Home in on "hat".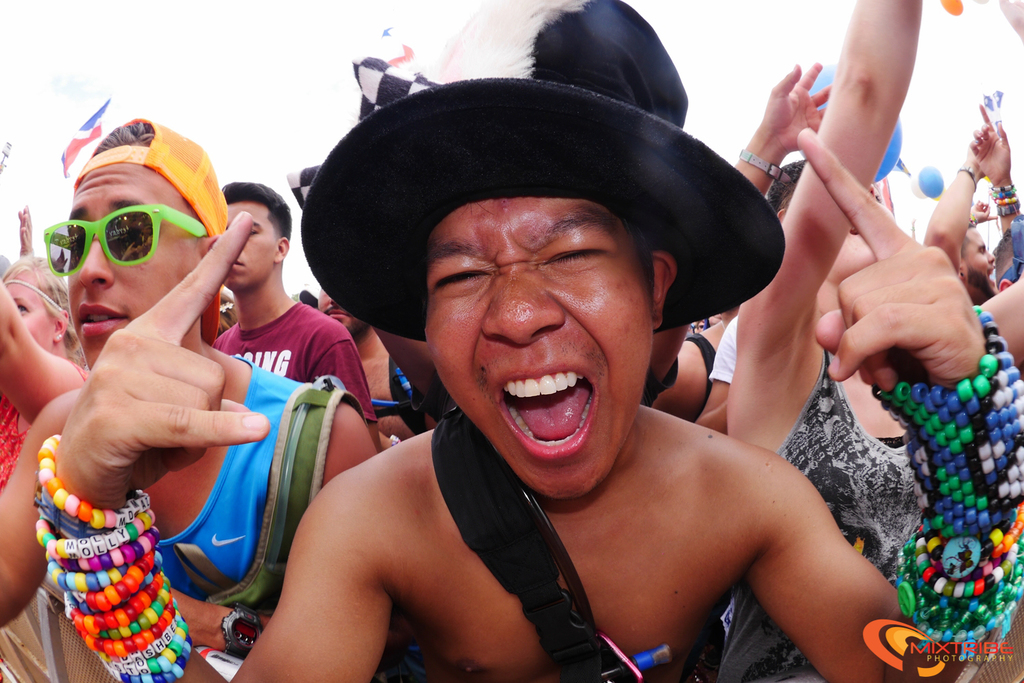
Homed in at Rect(291, 0, 787, 352).
